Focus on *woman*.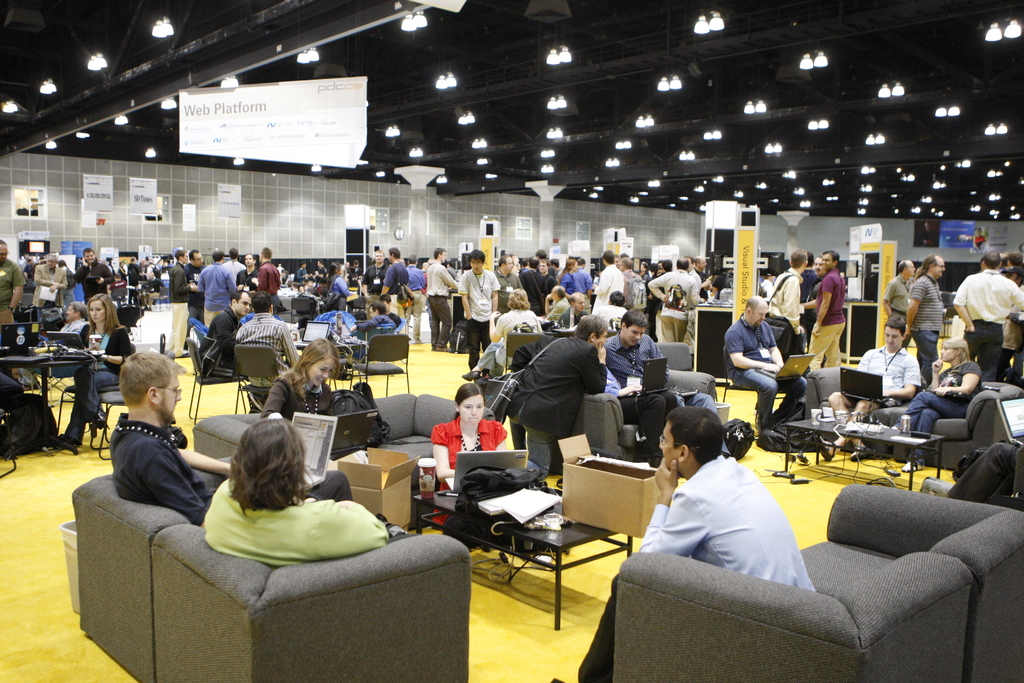
Focused at {"left": 426, "top": 383, "right": 511, "bottom": 556}.
